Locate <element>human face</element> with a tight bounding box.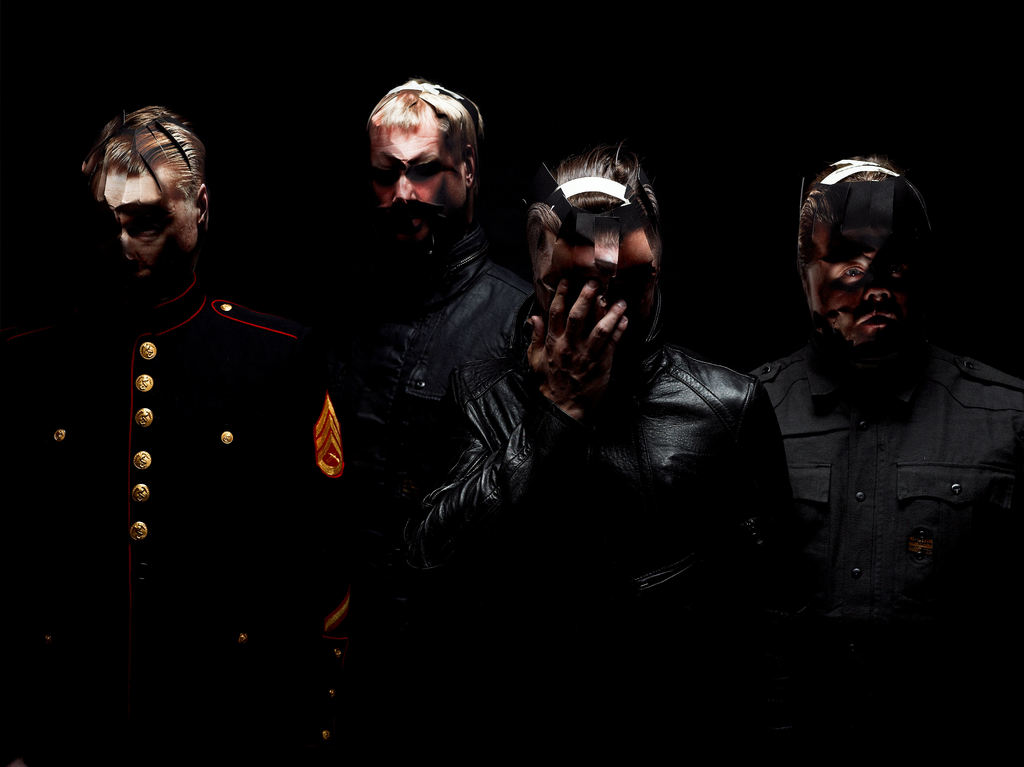
left=369, top=119, right=464, bottom=245.
